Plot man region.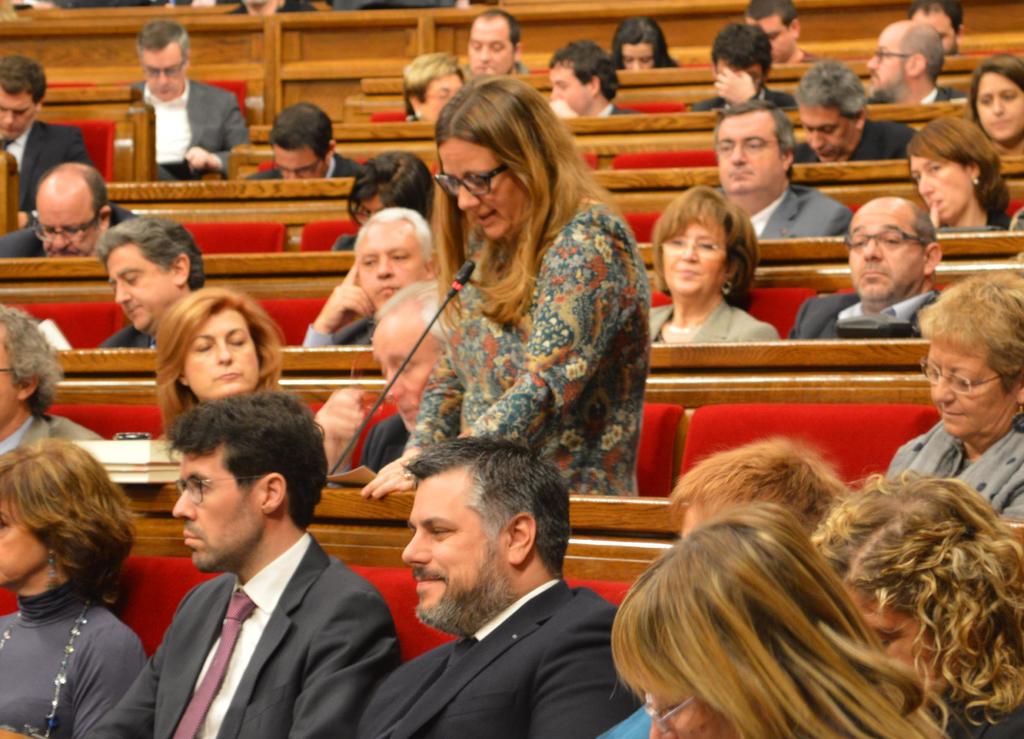
Plotted at 867/17/961/106.
